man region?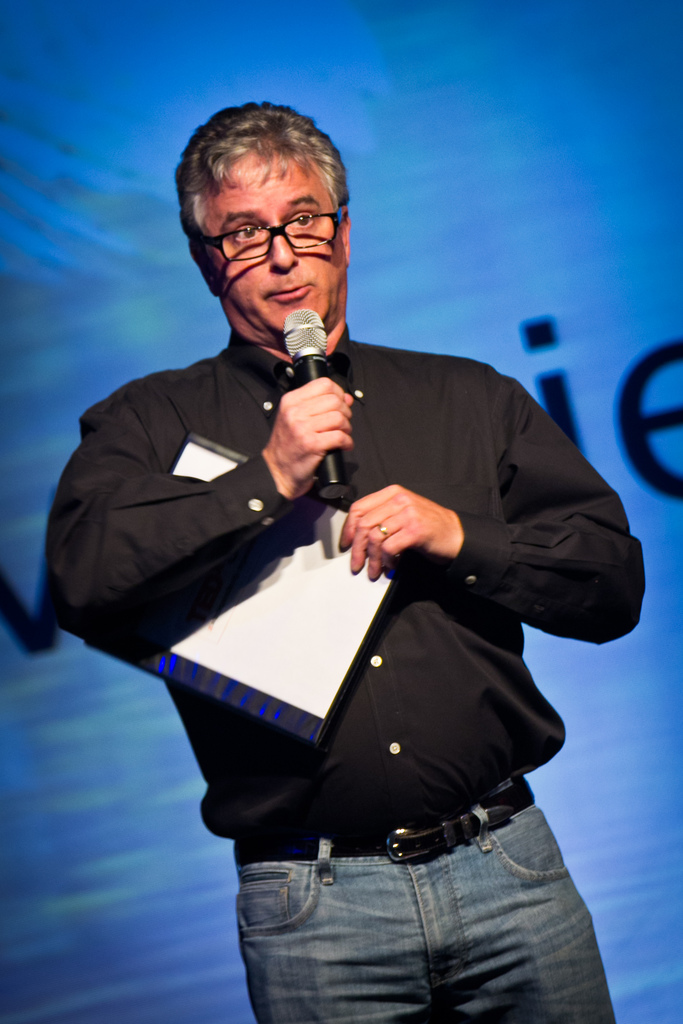
pyautogui.locateOnScreen(80, 176, 600, 1002)
